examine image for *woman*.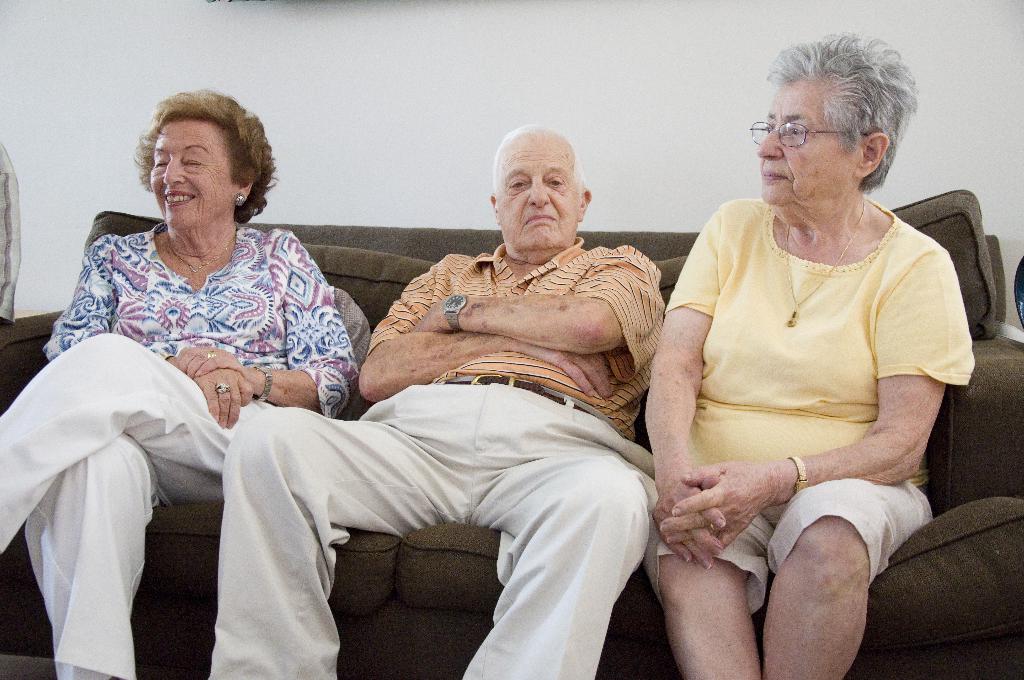
Examination result: bbox(641, 33, 977, 679).
